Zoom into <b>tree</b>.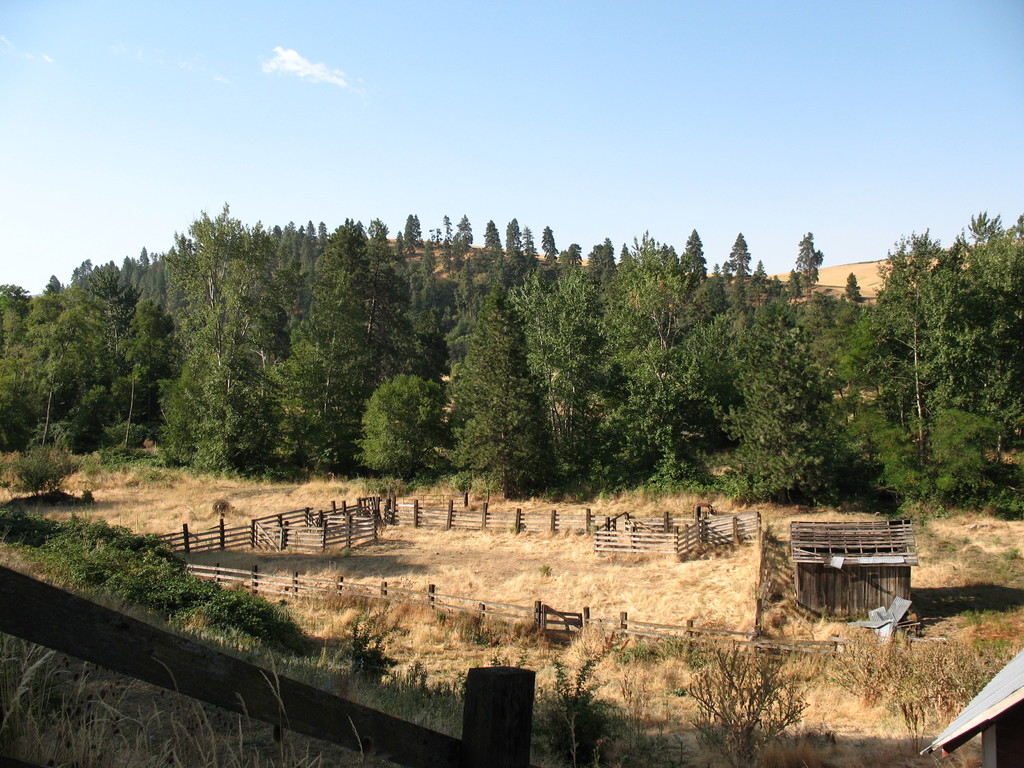
Zoom target: bbox=[438, 240, 451, 277].
